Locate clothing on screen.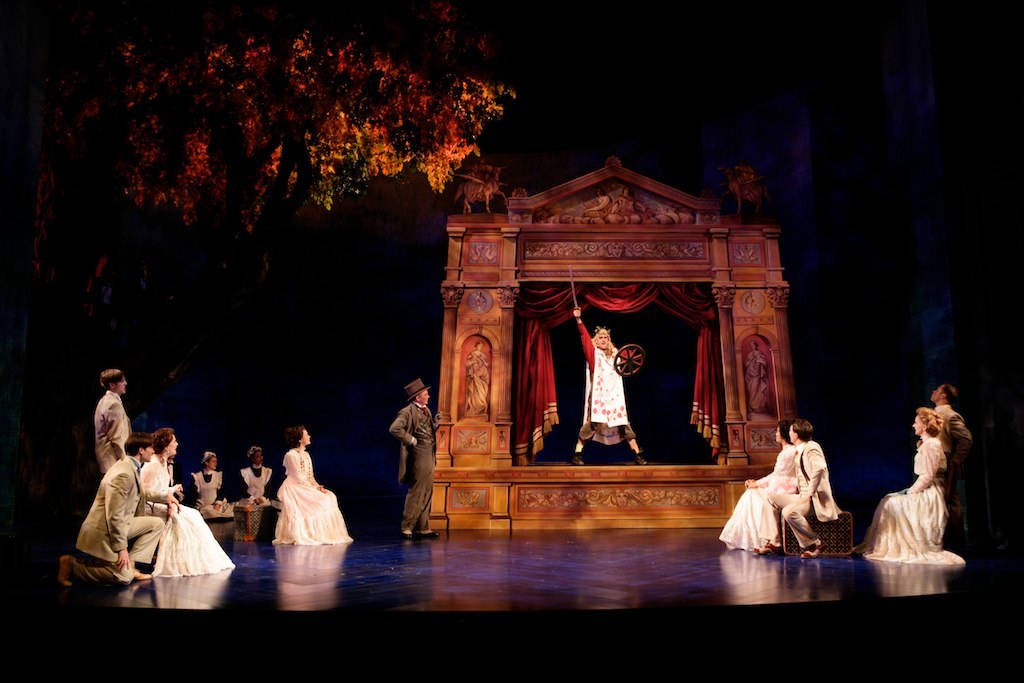
On screen at 123/460/236/578.
